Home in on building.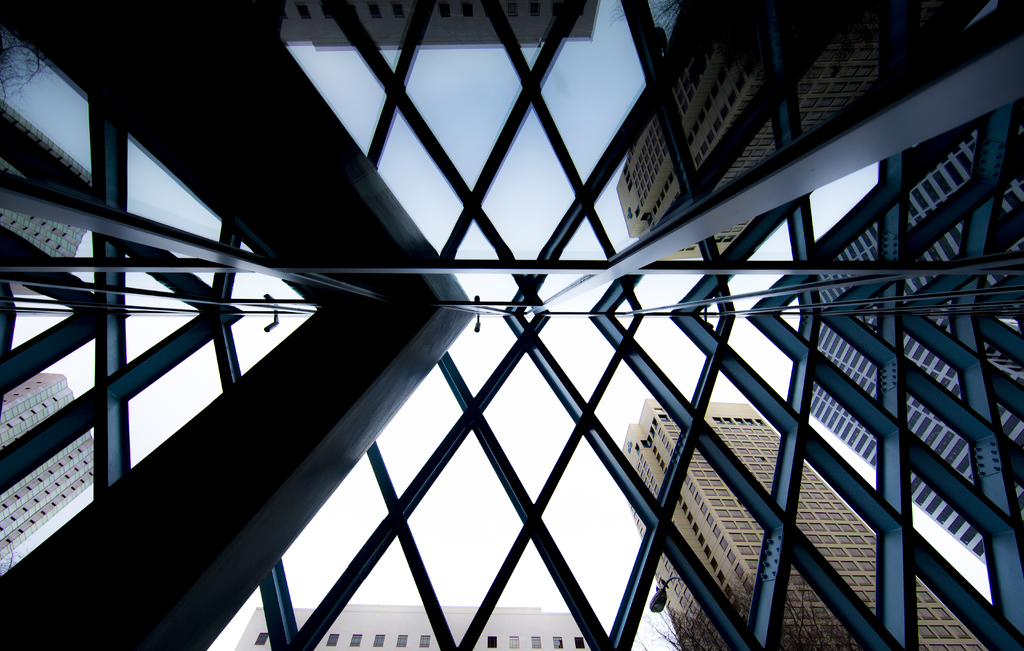
Homed in at [236, 599, 613, 650].
